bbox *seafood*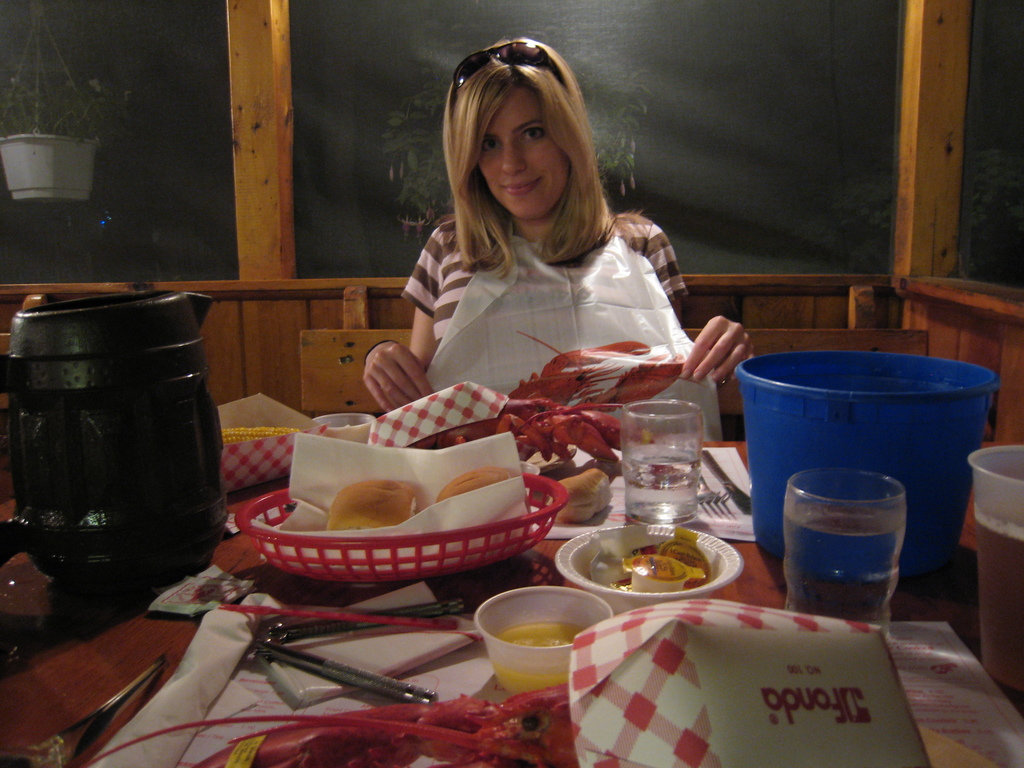
box=[80, 682, 579, 767]
